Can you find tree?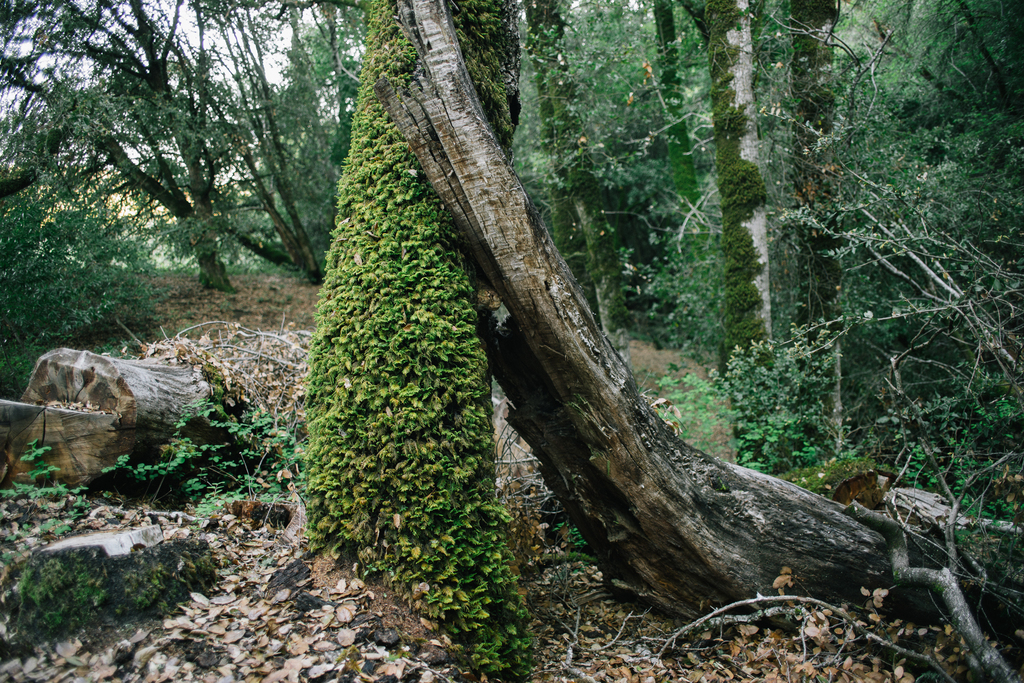
Yes, bounding box: <box>41,26,330,345</box>.
